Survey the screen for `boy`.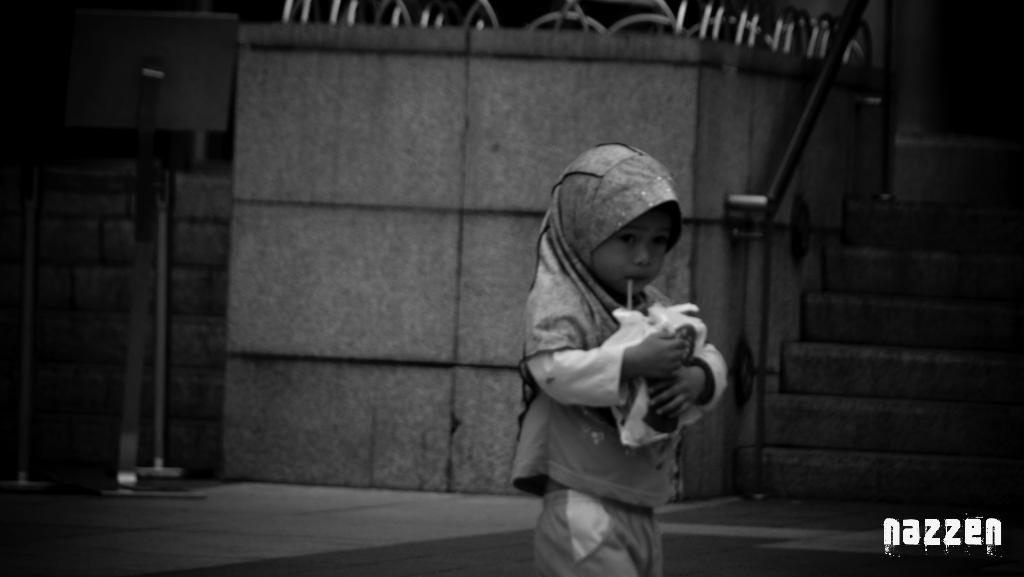
Survey found: locate(510, 140, 729, 575).
